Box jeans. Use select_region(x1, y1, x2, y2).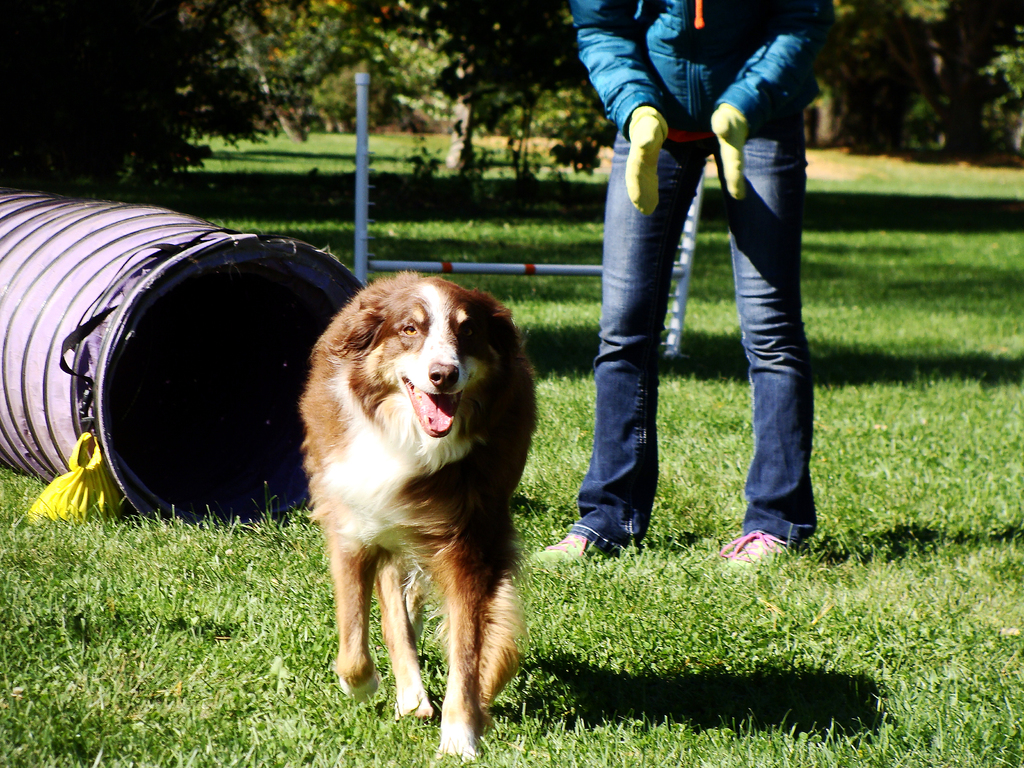
select_region(581, 88, 827, 557).
